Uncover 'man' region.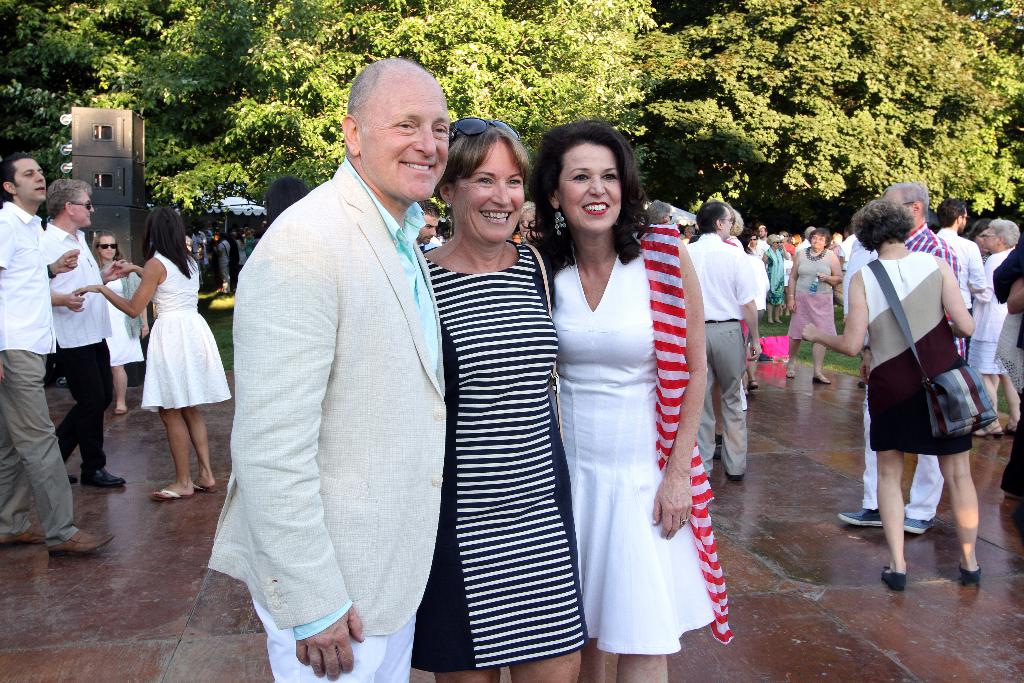
Uncovered: locate(38, 175, 127, 493).
